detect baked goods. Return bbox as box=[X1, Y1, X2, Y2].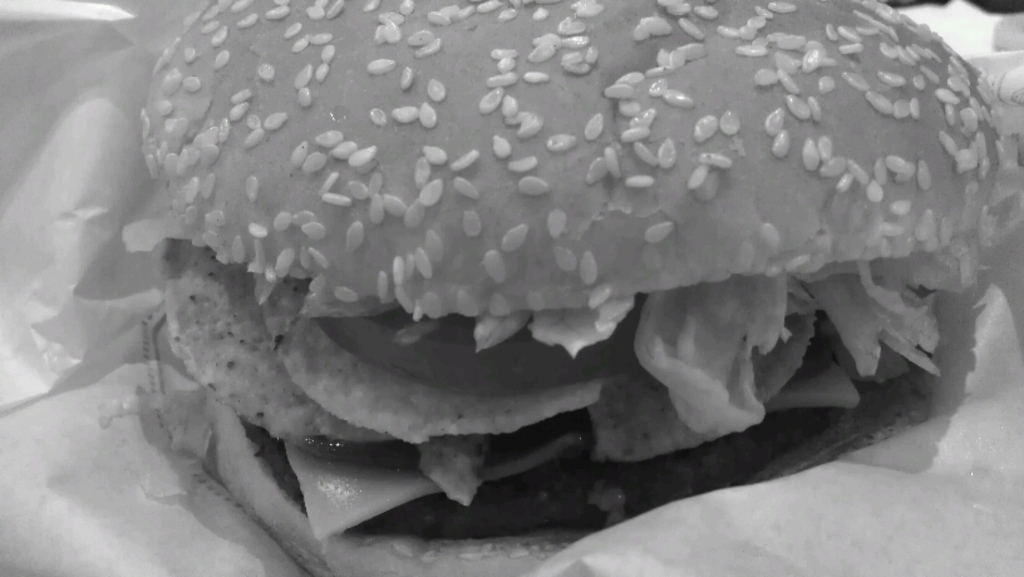
box=[122, 0, 1008, 576].
